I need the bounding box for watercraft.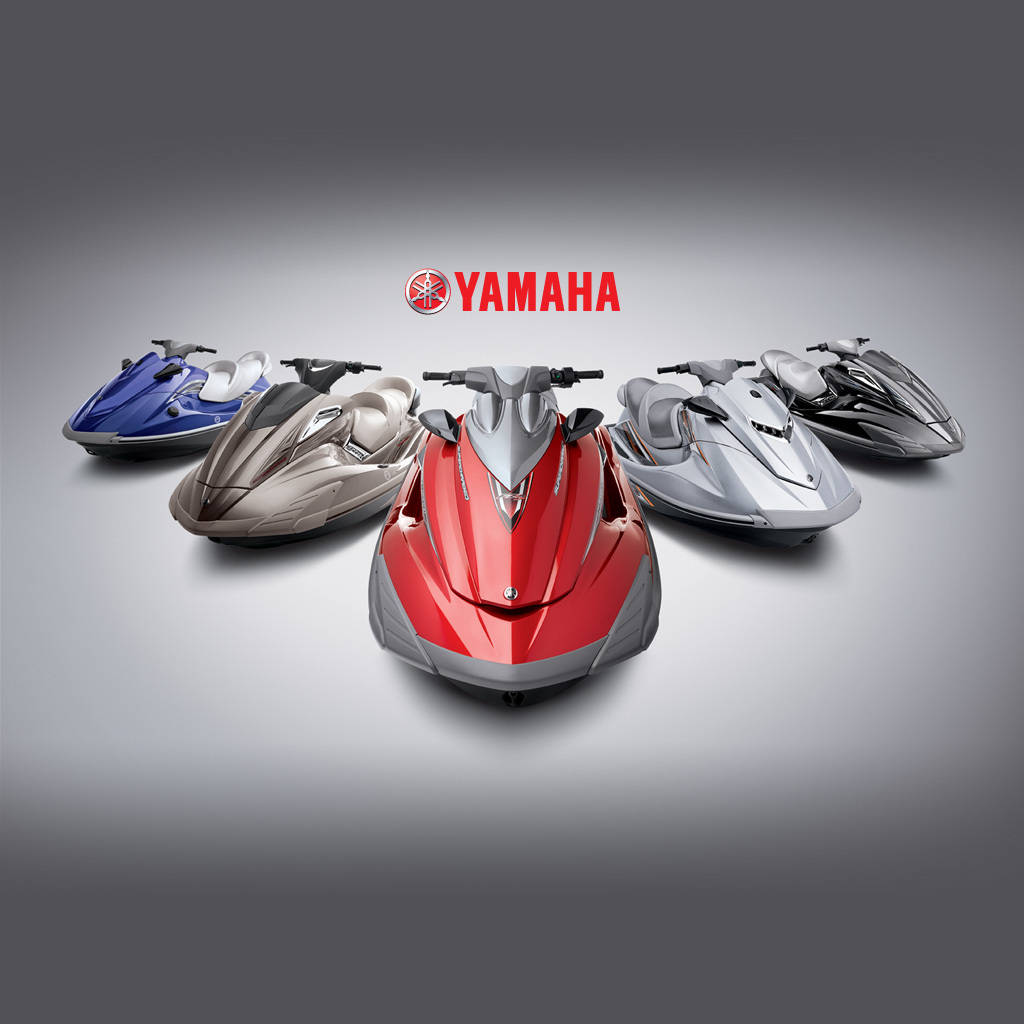
Here it is: bbox=(606, 363, 862, 546).
